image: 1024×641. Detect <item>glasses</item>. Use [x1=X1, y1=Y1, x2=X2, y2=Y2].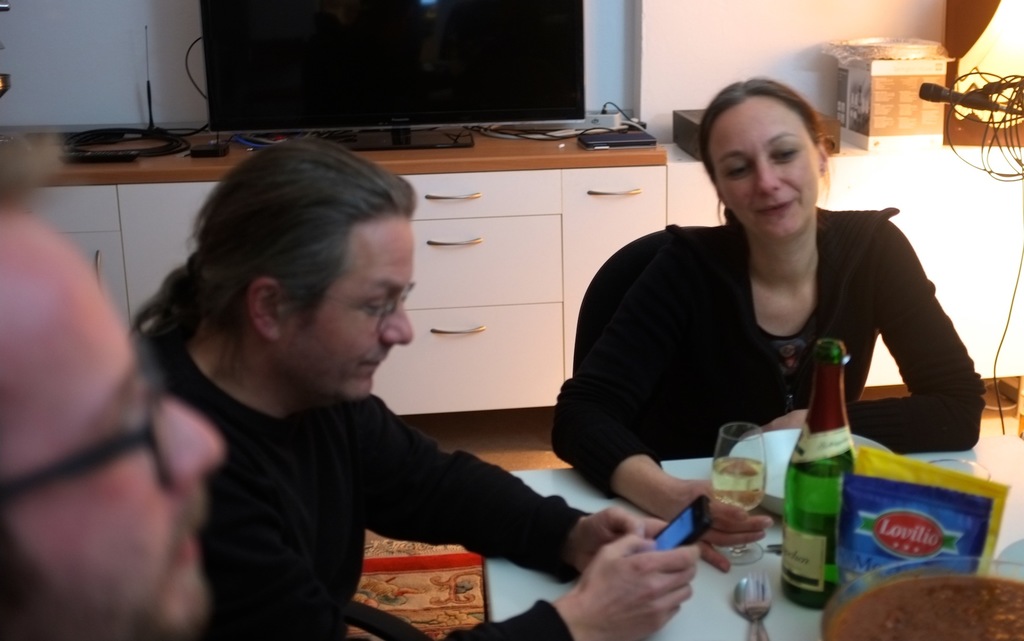
[x1=0, y1=323, x2=182, y2=525].
